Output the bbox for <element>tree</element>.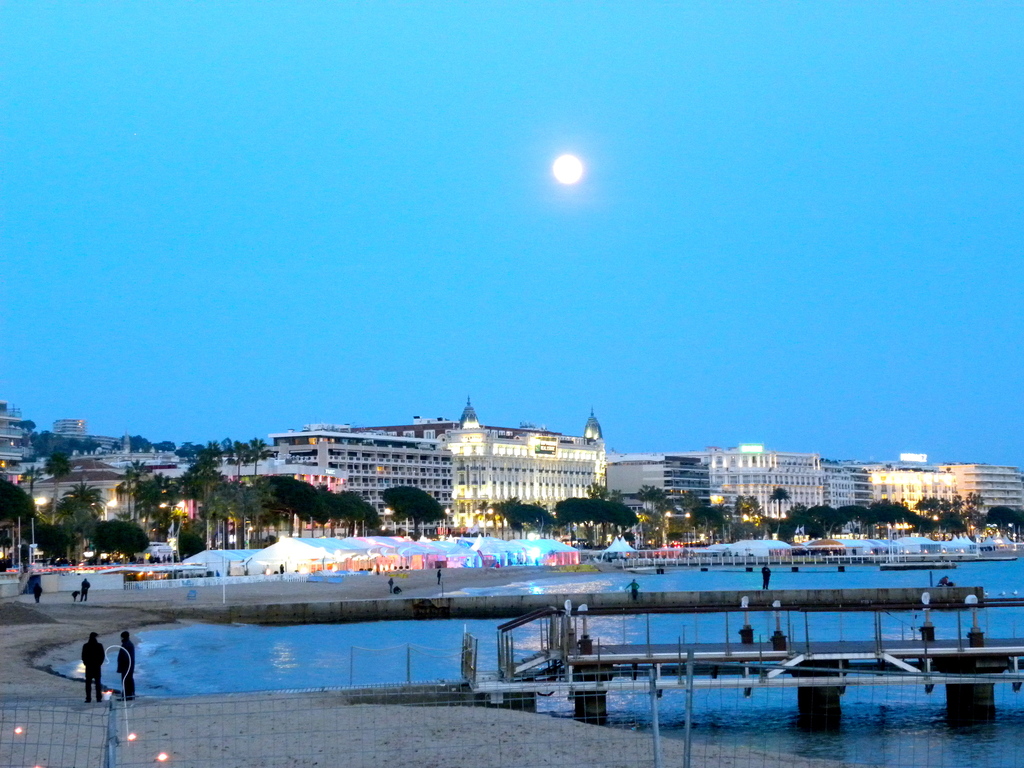
947:495:1001:533.
